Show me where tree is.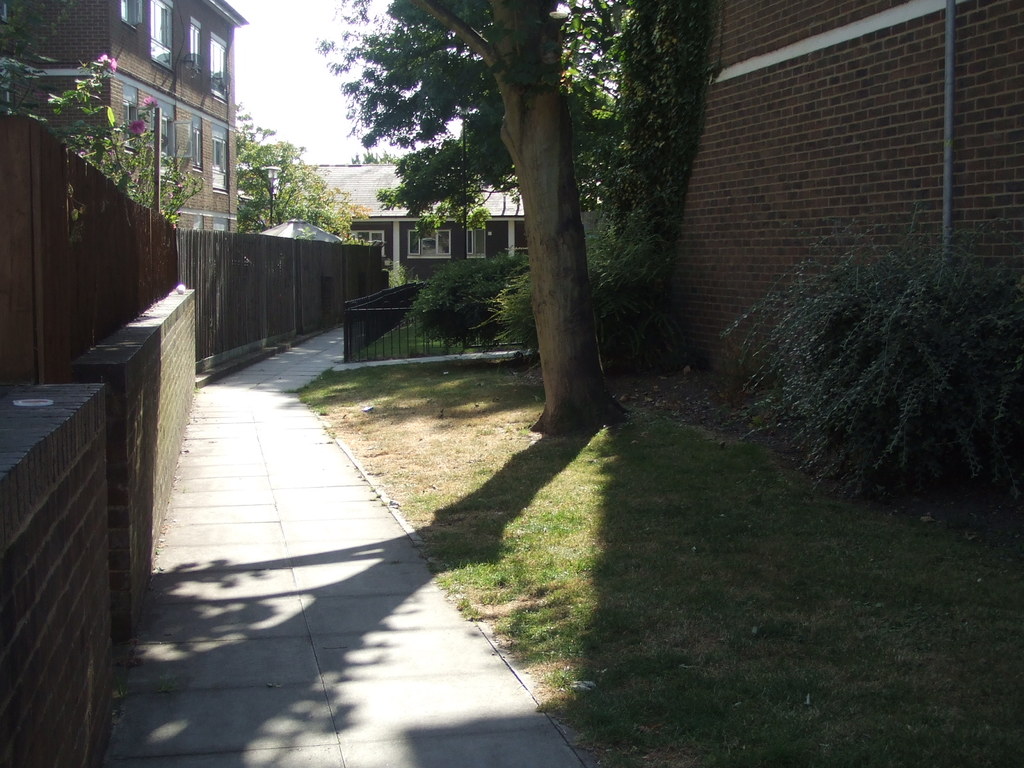
tree is at [left=314, top=0, right=703, bottom=438].
